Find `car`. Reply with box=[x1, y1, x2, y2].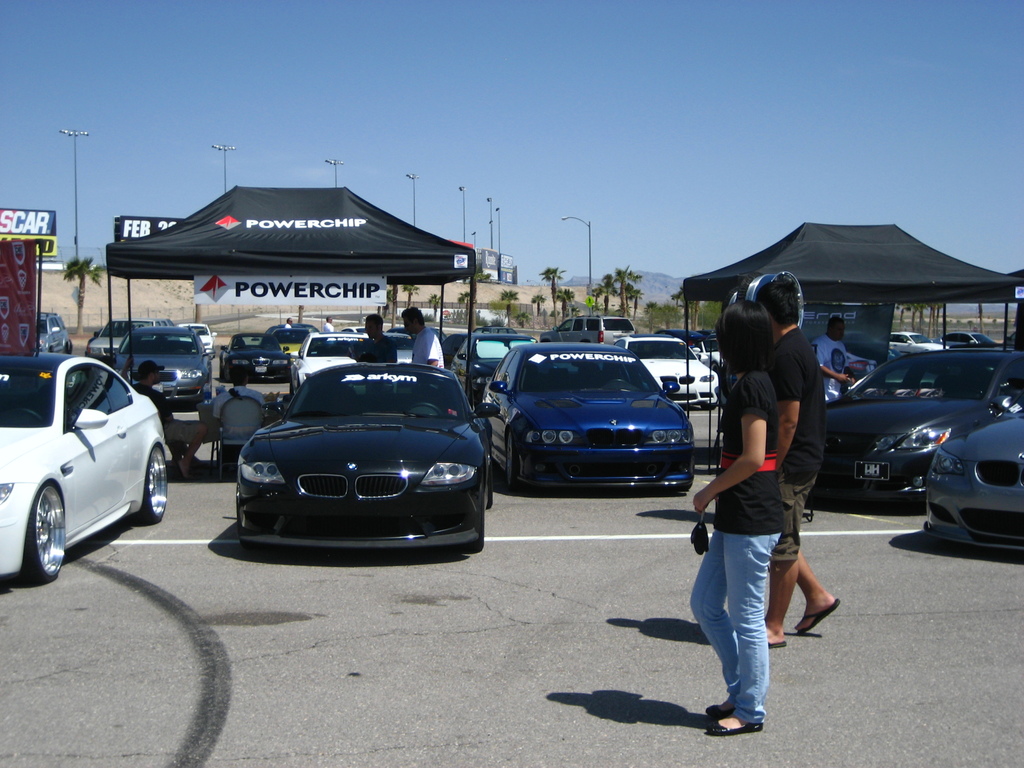
box=[927, 410, 1023, 555].
